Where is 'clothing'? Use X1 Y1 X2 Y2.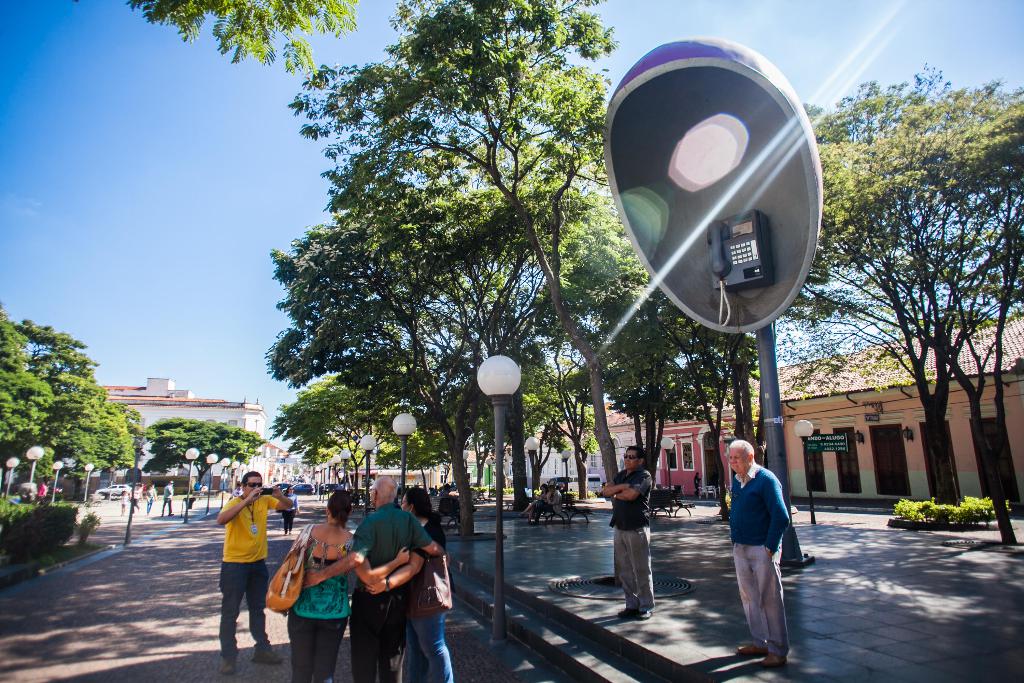
217 495 278 659.
